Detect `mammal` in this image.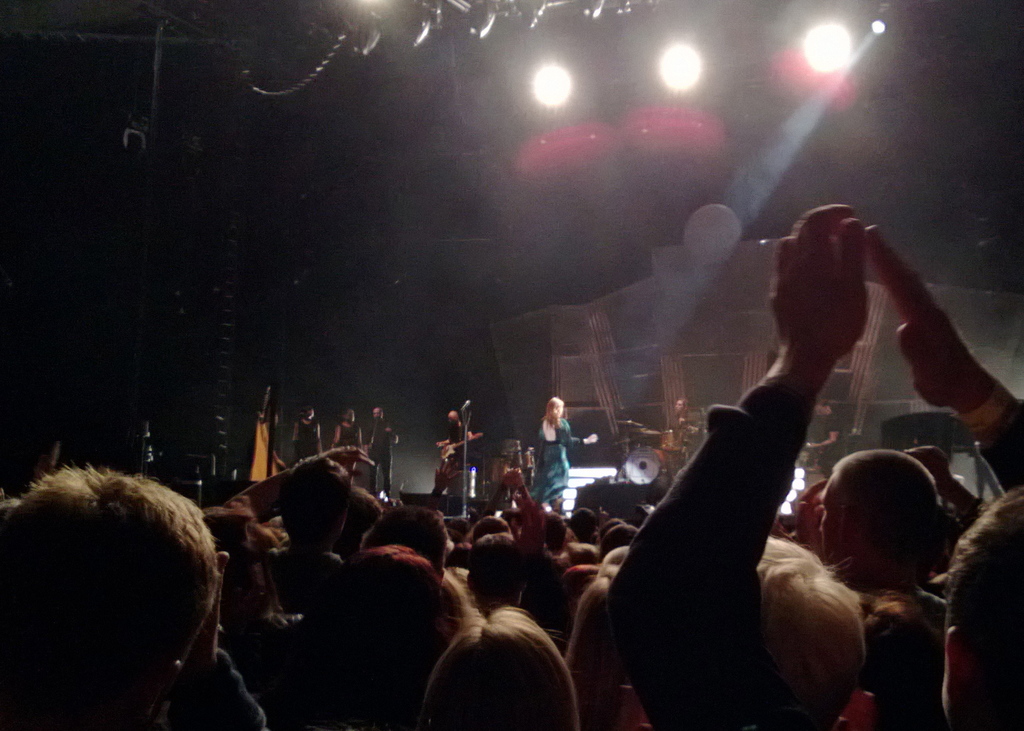
Detection: {"left": 3, "top": 446, "right": 258, "bottom": 730}.
